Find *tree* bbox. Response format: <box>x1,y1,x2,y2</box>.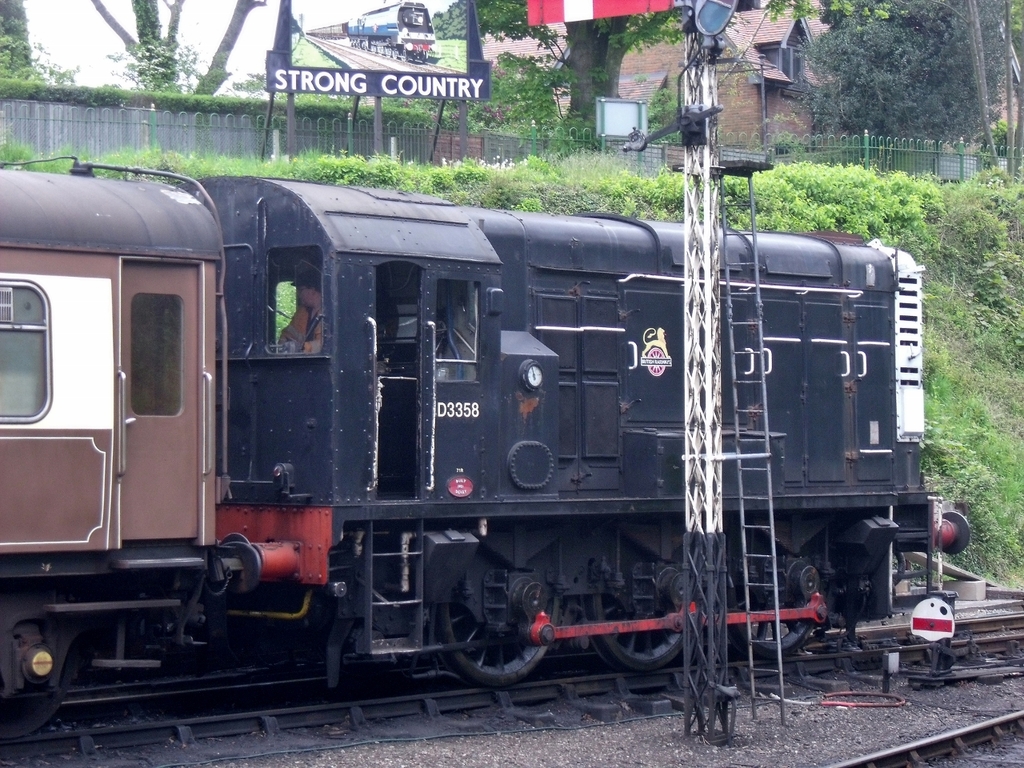
<box>471,0,690,138</box>.
